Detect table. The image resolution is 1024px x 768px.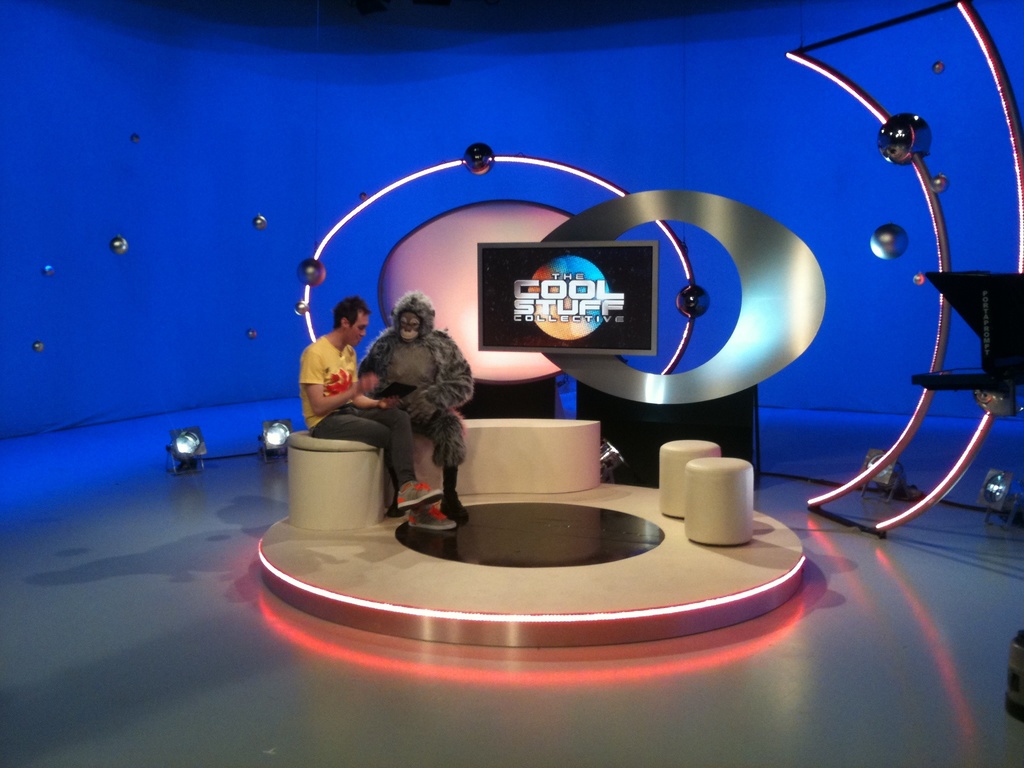
[x1=410, y1=416, x2=602, y2=496].
